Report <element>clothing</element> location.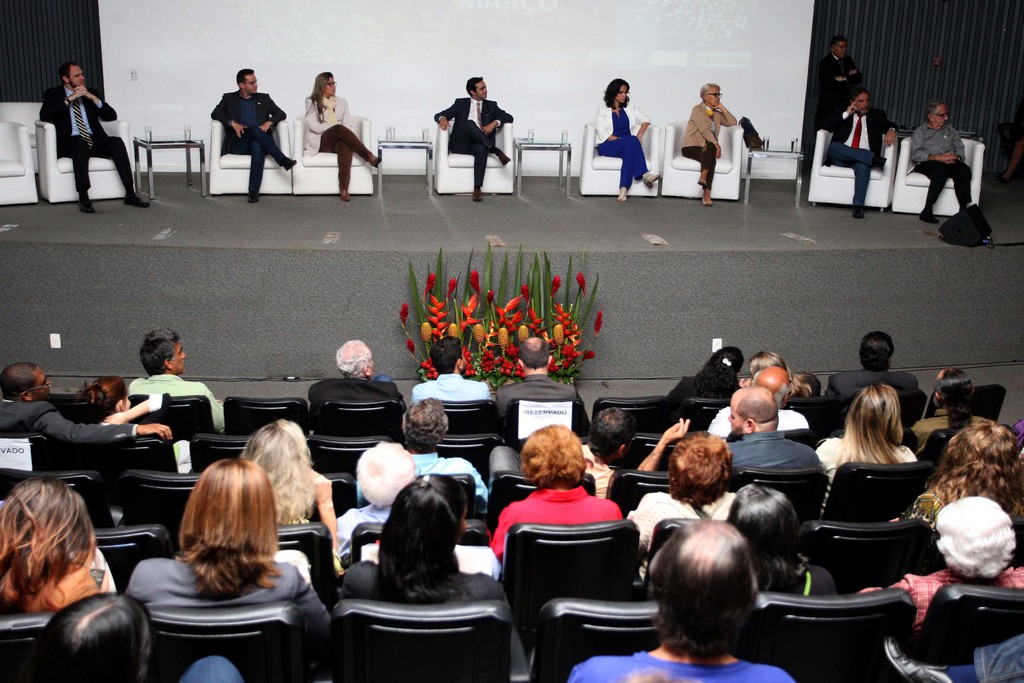
Report: (325, 555, 504, 611).
